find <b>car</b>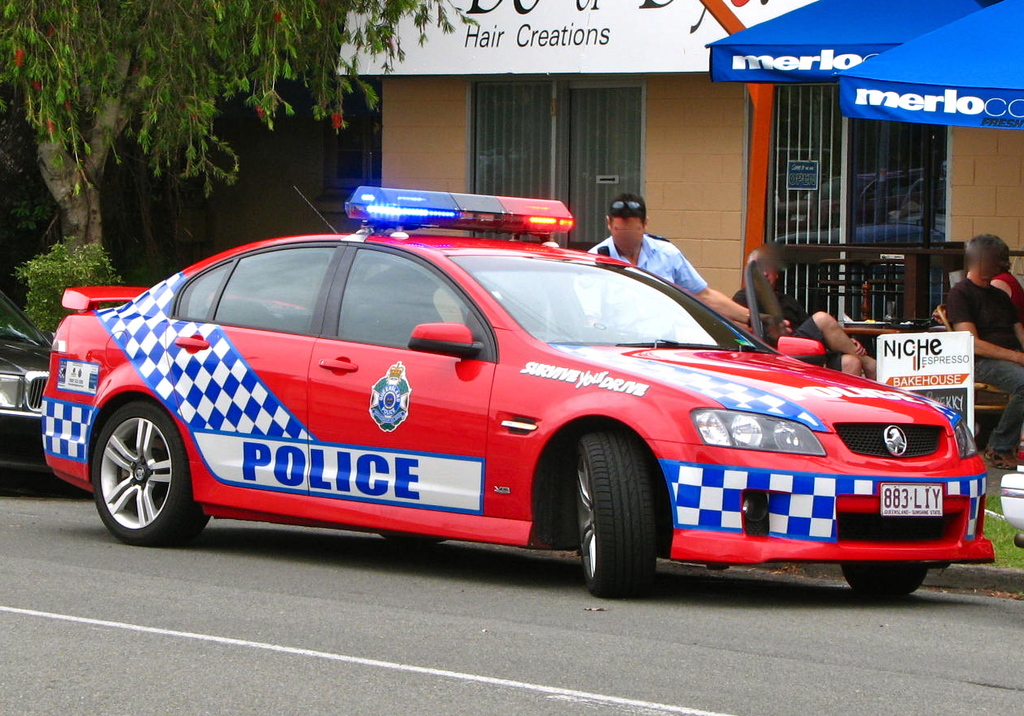
1/299/61/498
